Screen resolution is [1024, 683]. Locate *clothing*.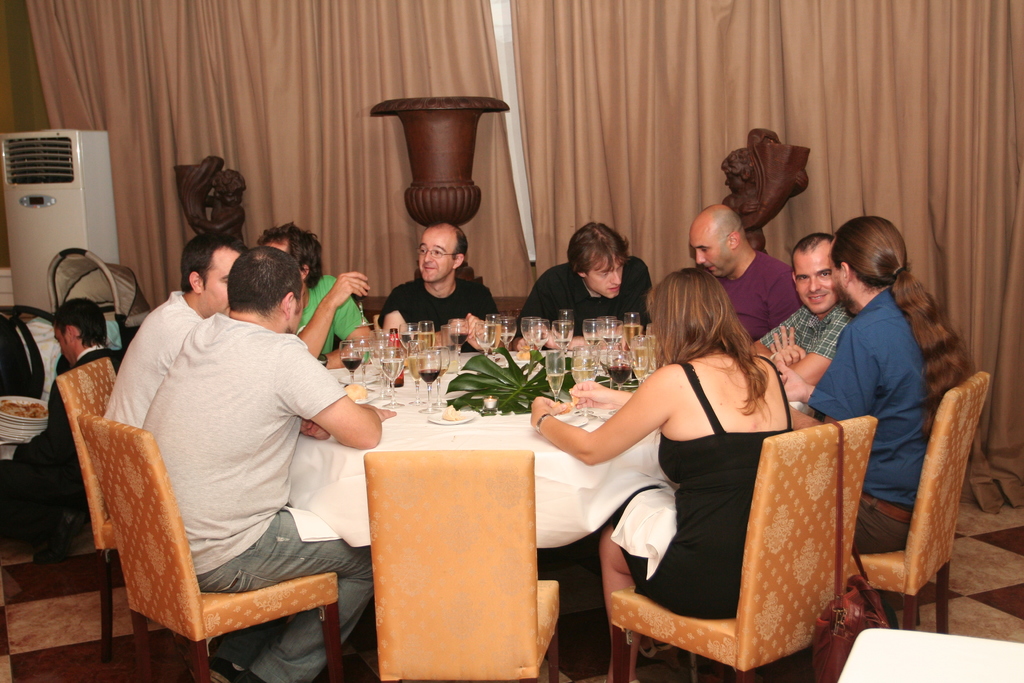
region(514, 253, 655, 349).
